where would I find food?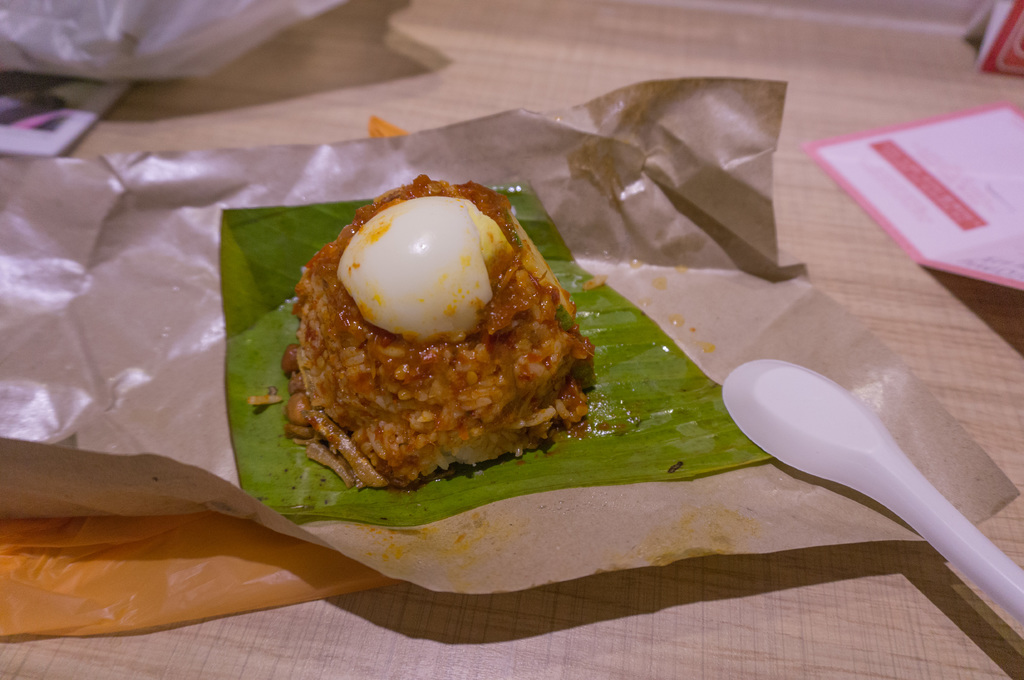
At <region>271, 166, 589, 510</region>.
